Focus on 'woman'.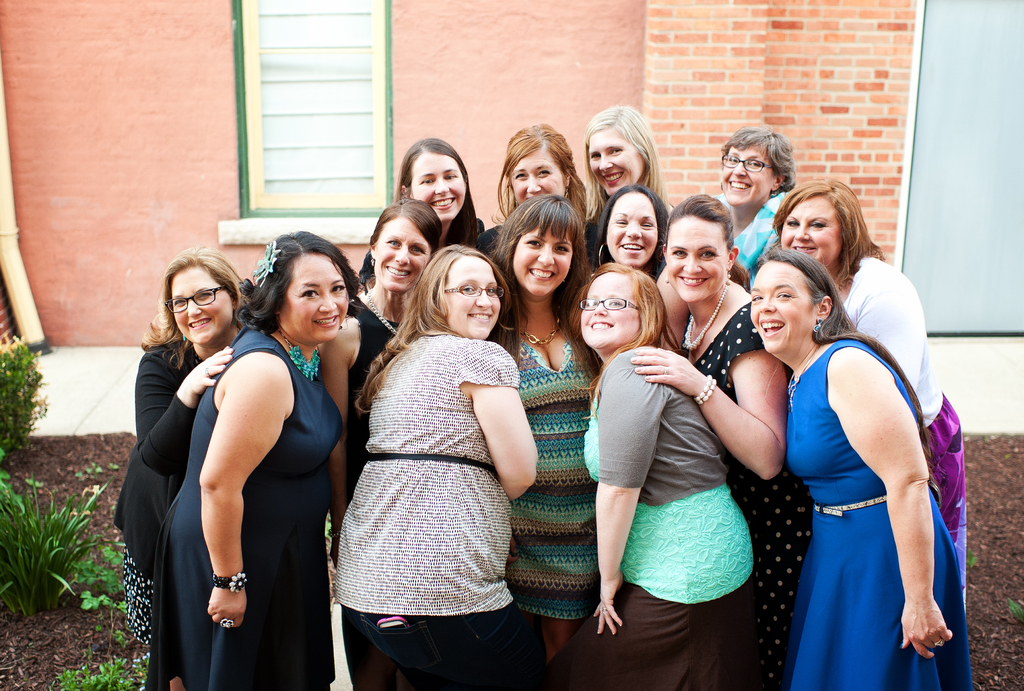
Focused at select_region(358, 135, 485, 289).
